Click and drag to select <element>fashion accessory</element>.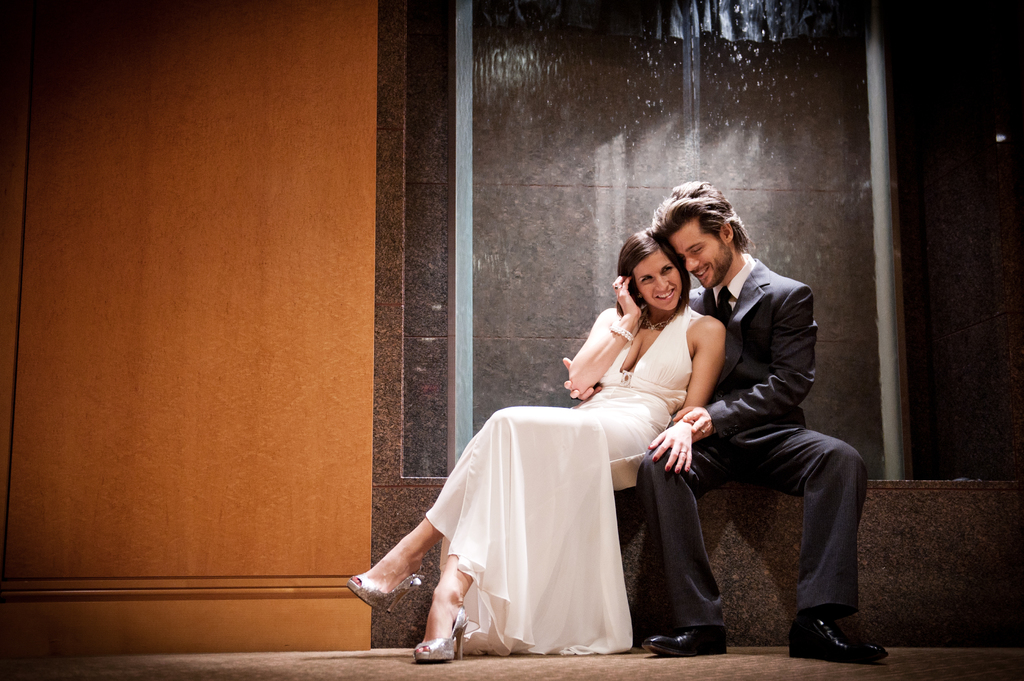
Selection: {"left": 605, "top": 324, "right": 633, "bottom": 346}.
